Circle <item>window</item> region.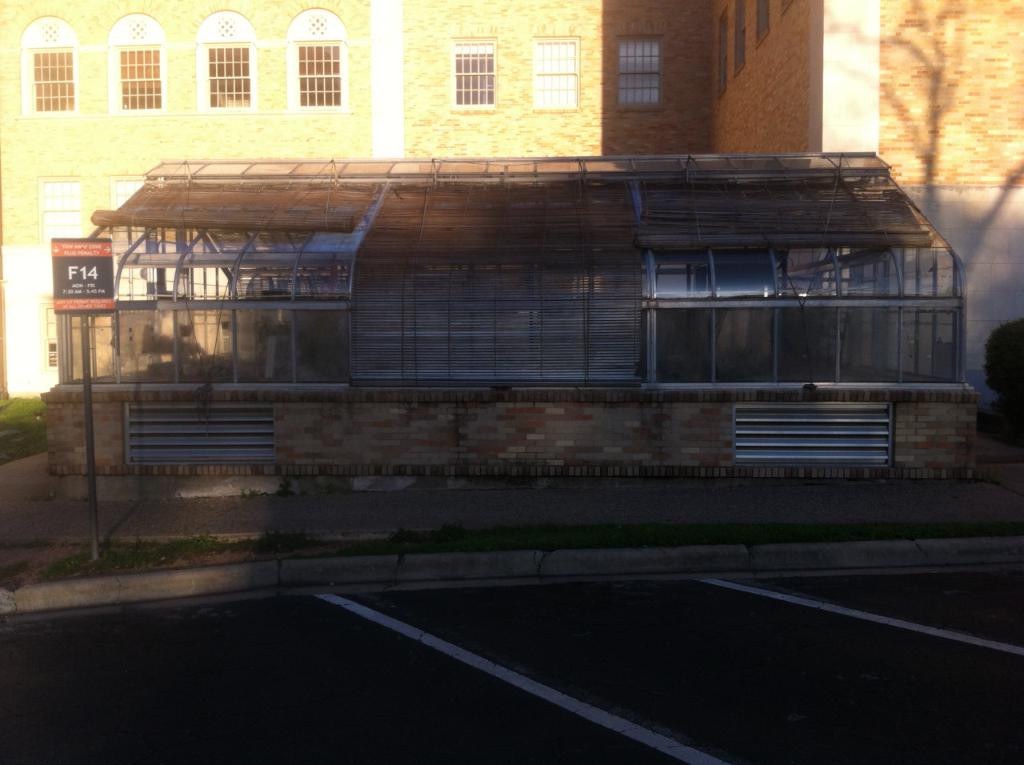
Region: <bbox>197, 10, 262, 111</bbox>.
